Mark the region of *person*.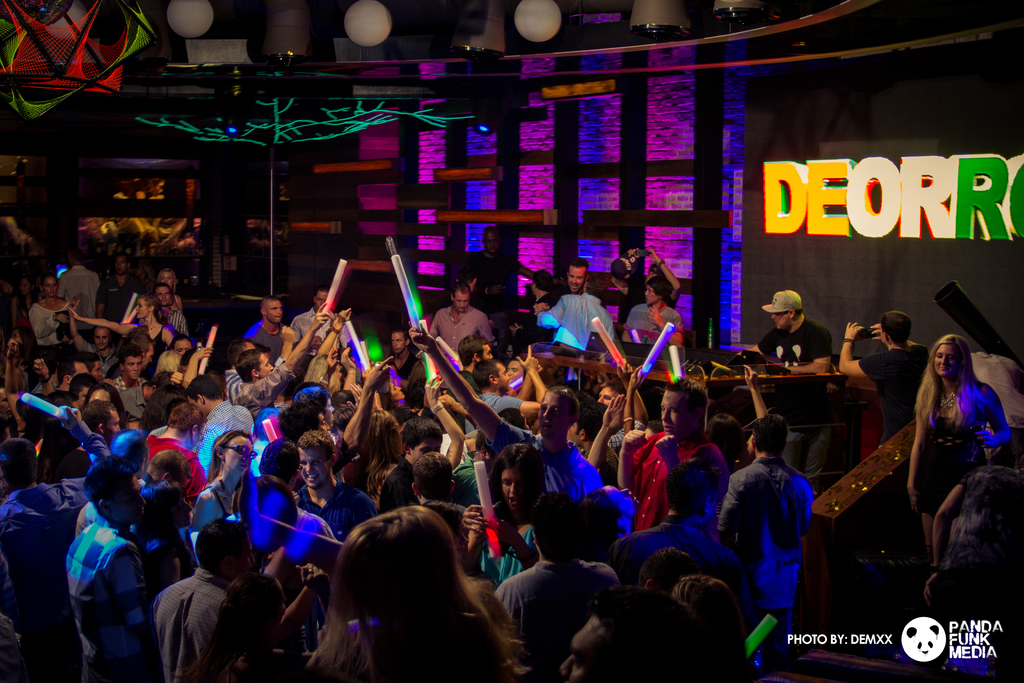
Region: [293, 286, 352, 347].
